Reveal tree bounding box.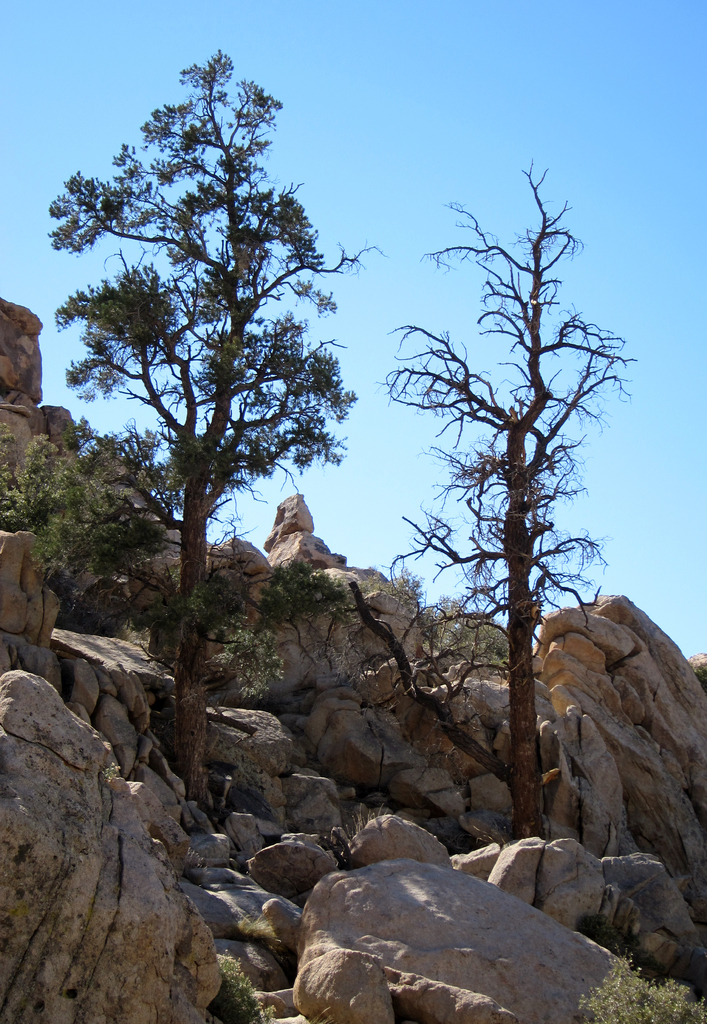
Revealed: 344 146 641 847.
